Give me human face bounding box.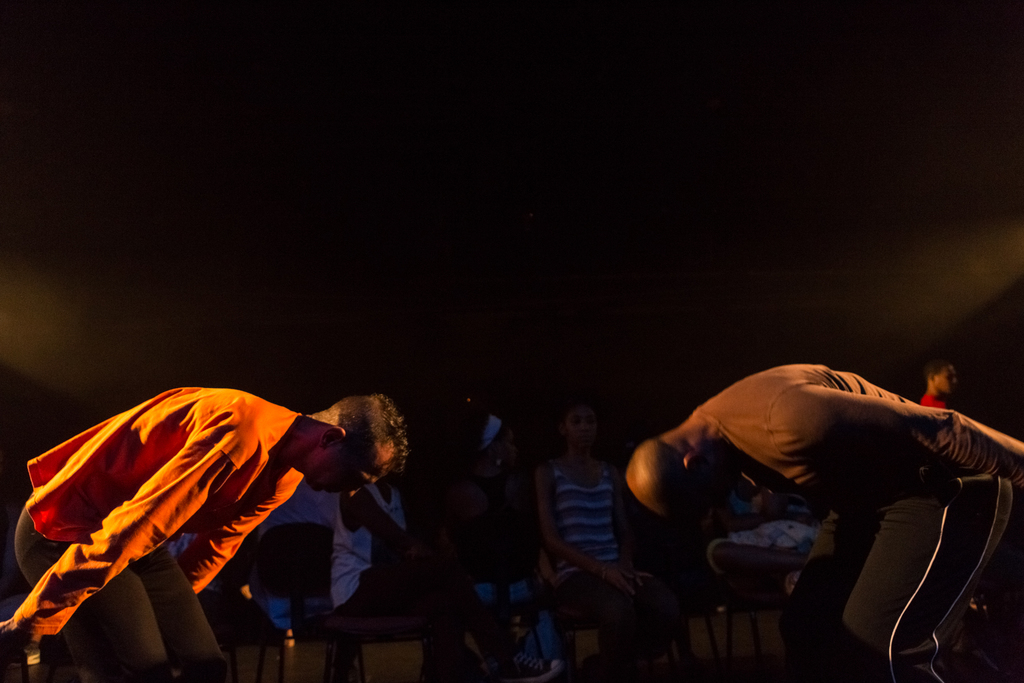
(311, 440, 392, 499).
